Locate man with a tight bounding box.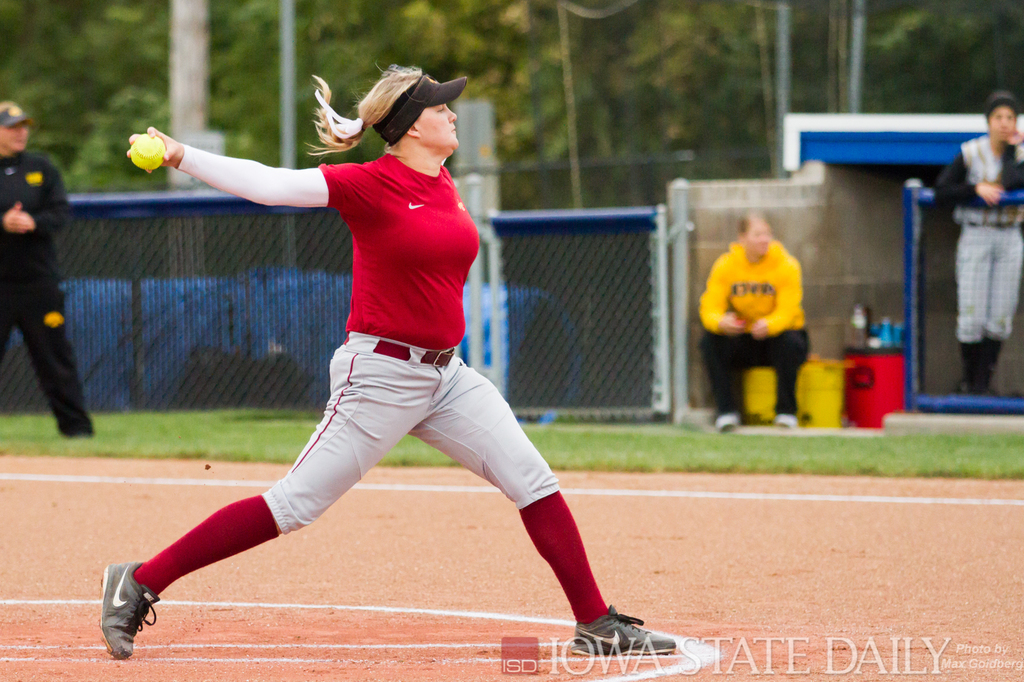
box(699, 218, 812, 433).
